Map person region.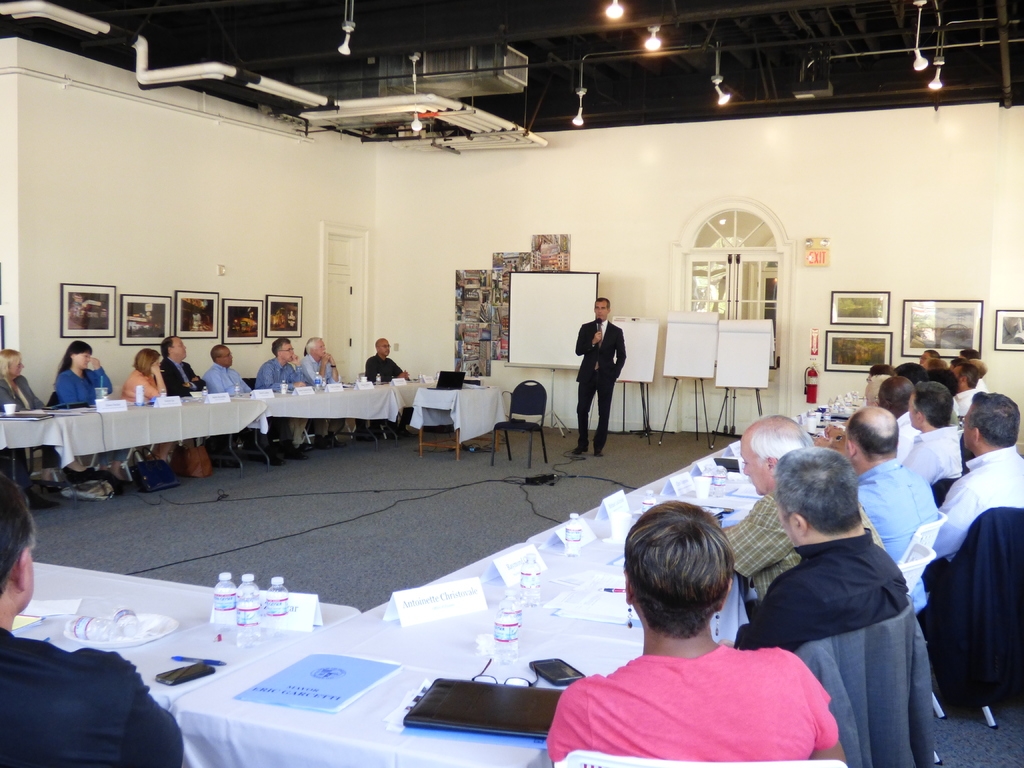
Mapped to [left=0, top=483, right=185, bottom=766].
